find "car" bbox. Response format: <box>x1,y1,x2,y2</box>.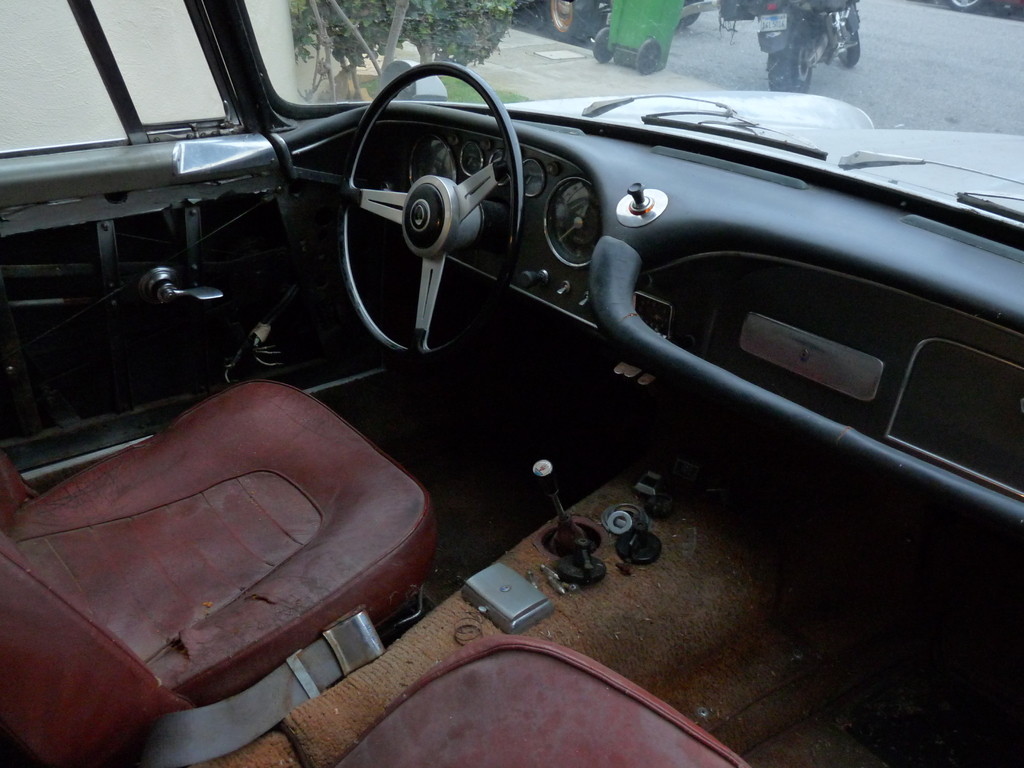
<box>511,0,716,40</box>.
